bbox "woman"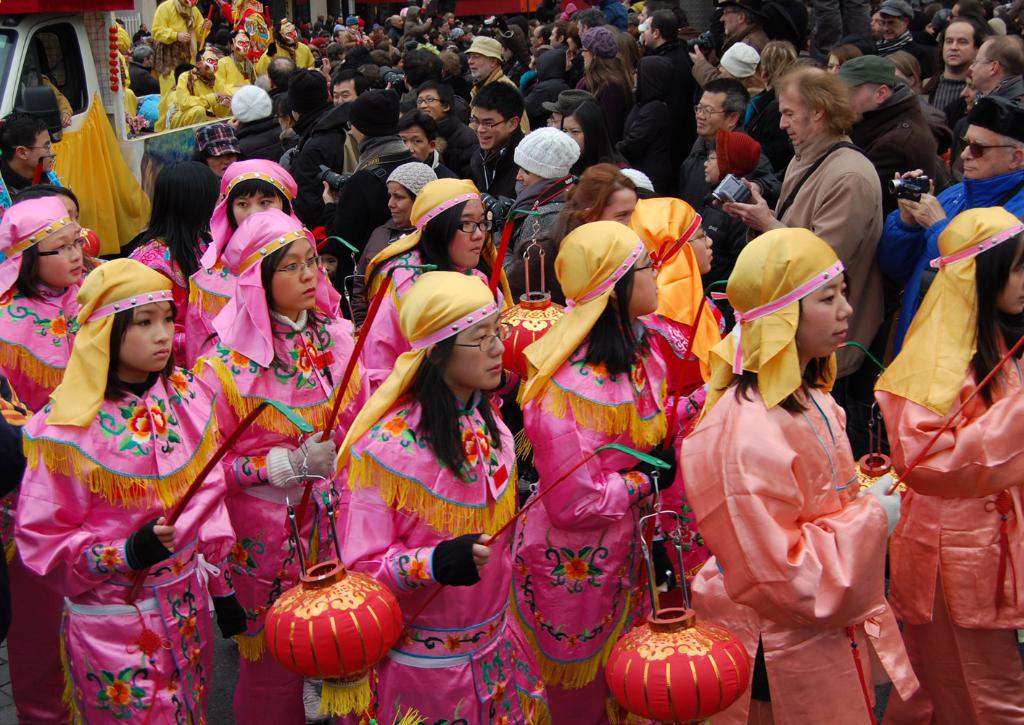
[363,160,434,269]
